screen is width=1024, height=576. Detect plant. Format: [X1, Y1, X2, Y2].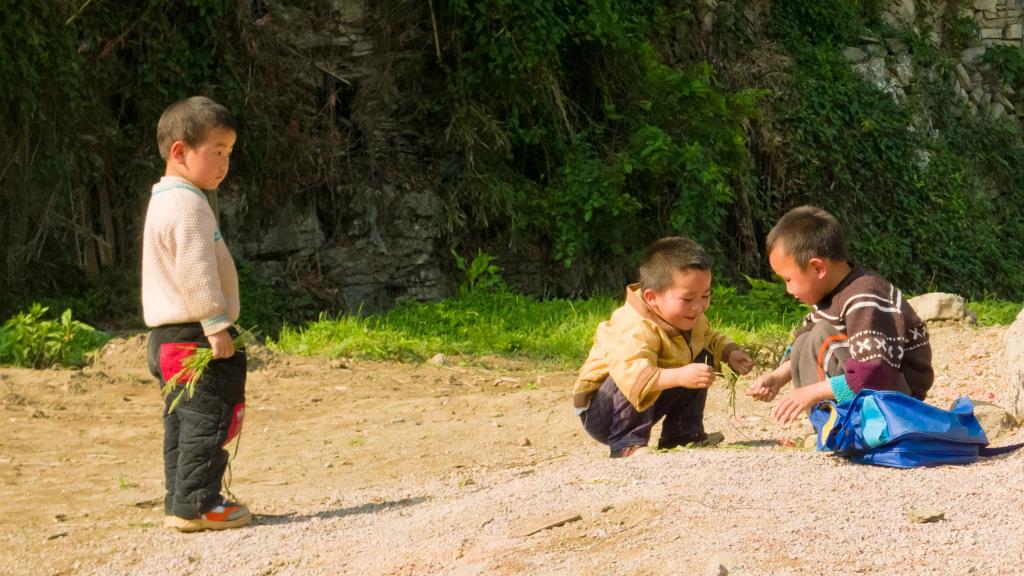
[210, 4, 362, 209].
